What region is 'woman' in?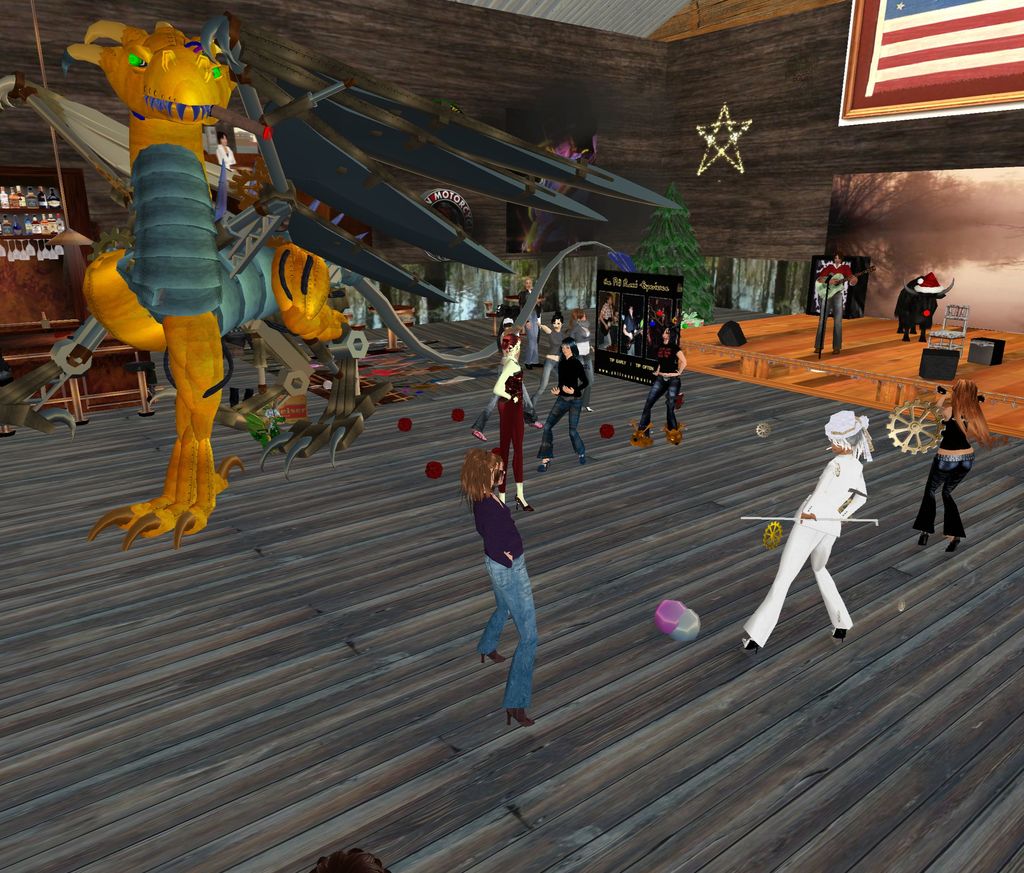
(488,333,543,512).
